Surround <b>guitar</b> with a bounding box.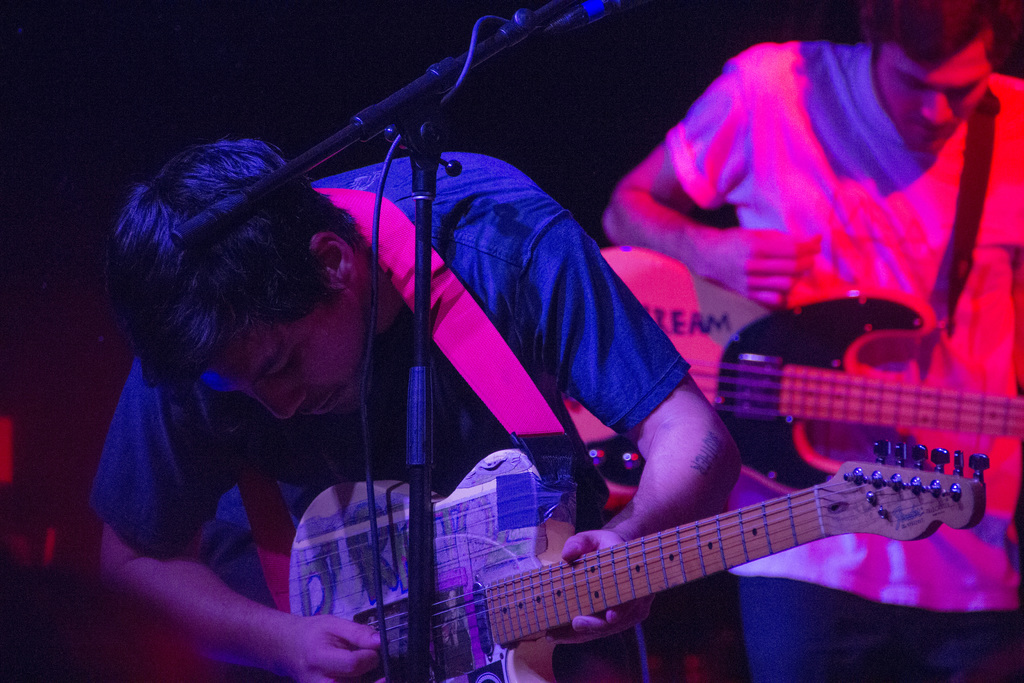
x1=541 y1=235 x2=1023 y2=562.
